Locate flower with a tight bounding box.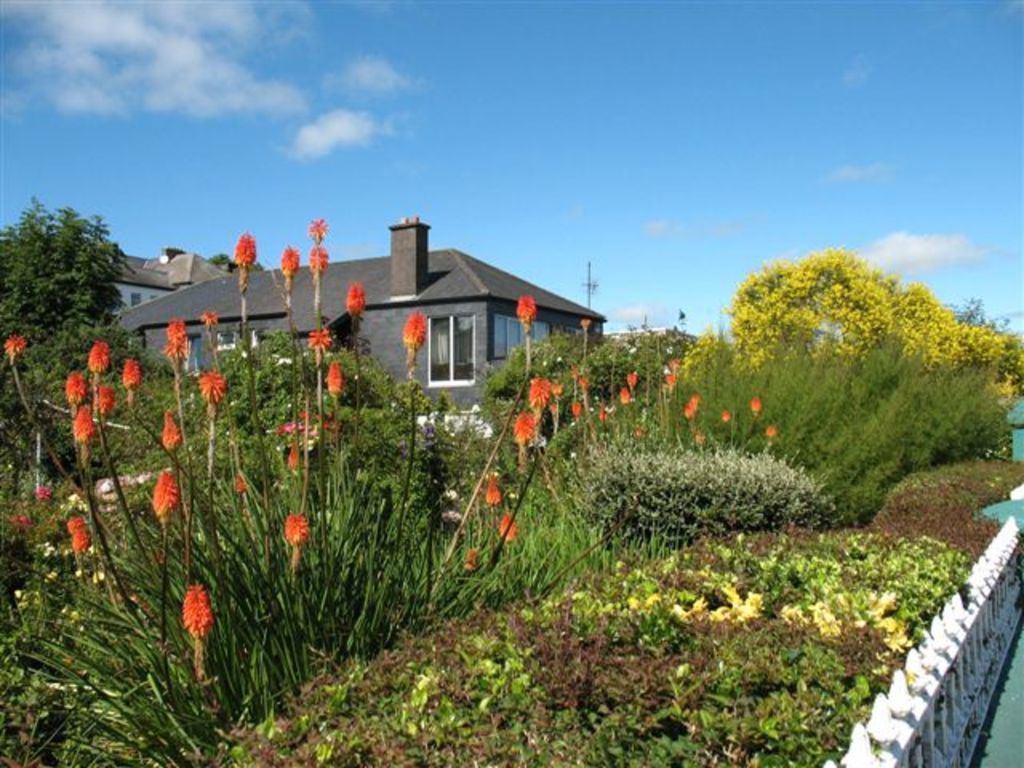
BBox(547, 387, 558, 405).
